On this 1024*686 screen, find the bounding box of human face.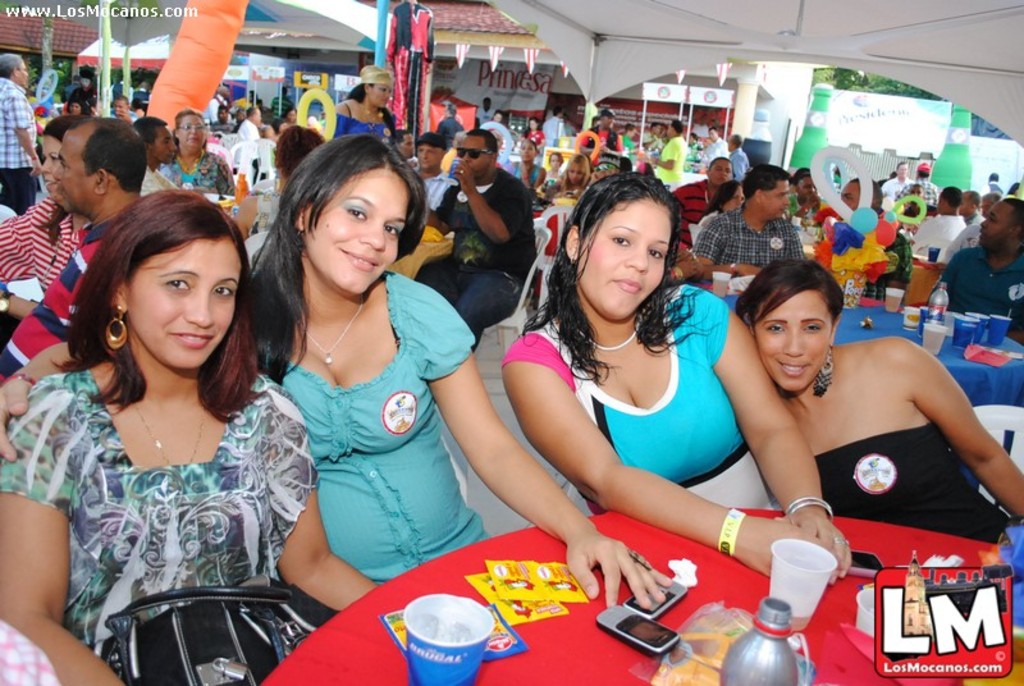
Bounding box: pyautogui.locateOnScreen(303, 172, 408, 294).
